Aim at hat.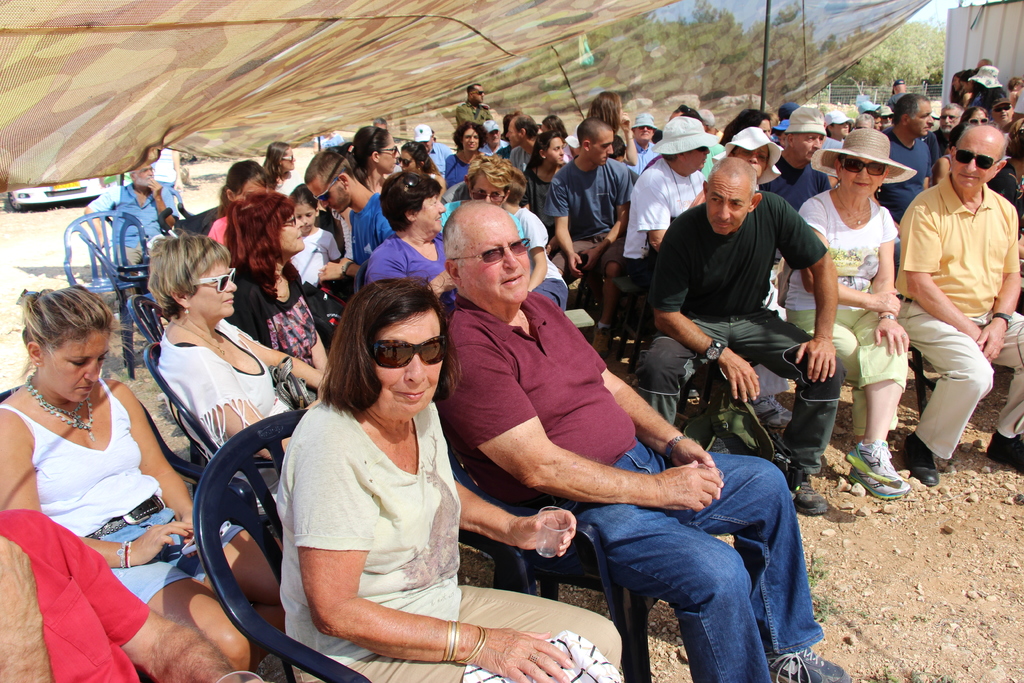
Aimed at <box>484,119,500,135</box>.
